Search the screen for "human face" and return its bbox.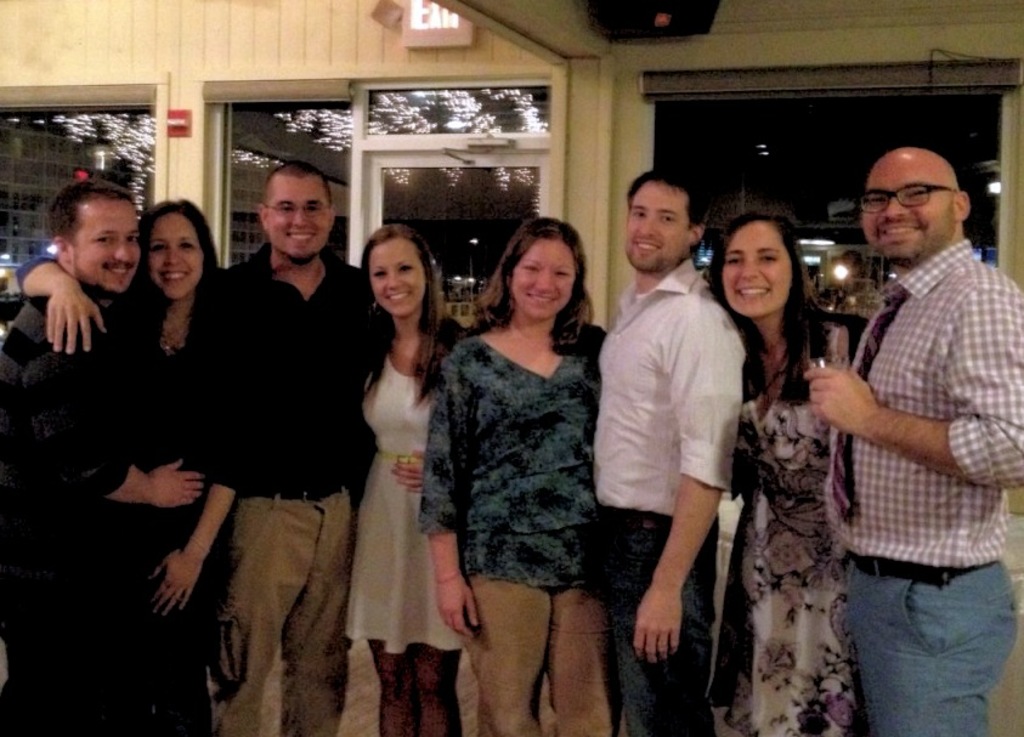
Found: left=624, top=192, right=688, bottom=273.
